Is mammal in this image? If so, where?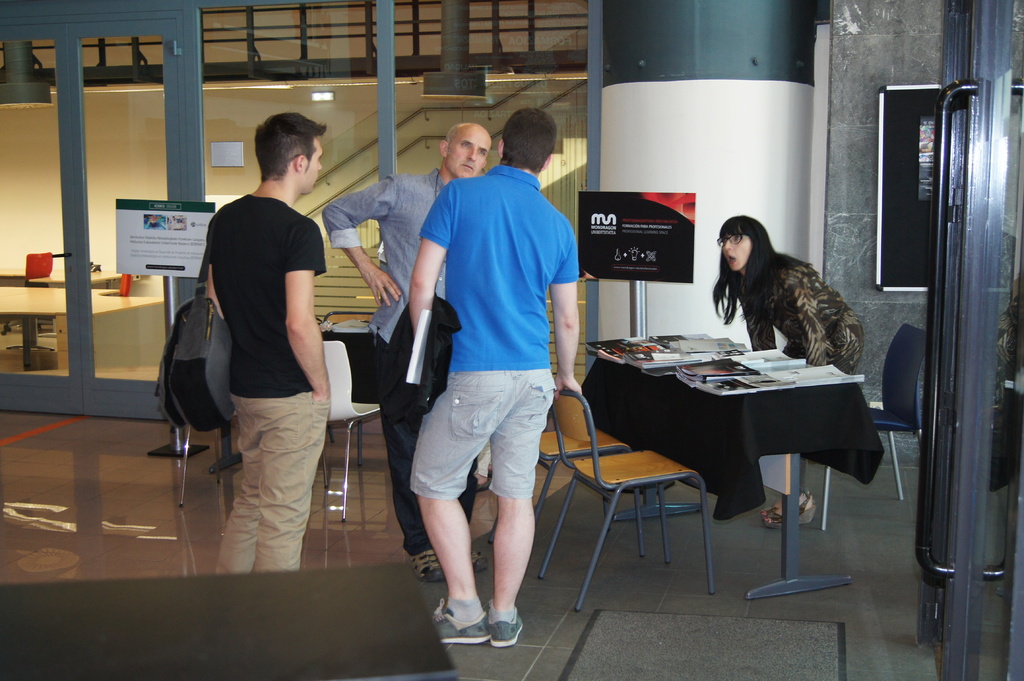
Yes, at locate(321, 122, 493, 581).
